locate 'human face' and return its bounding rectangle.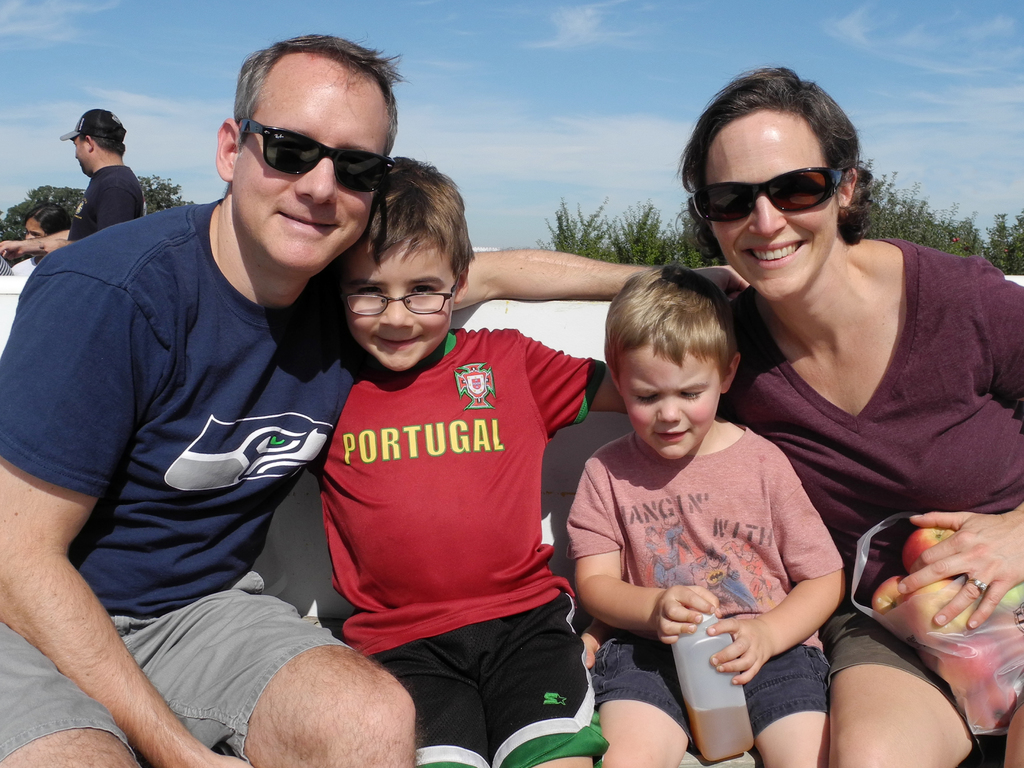
box(75, 132, 96, 172).
